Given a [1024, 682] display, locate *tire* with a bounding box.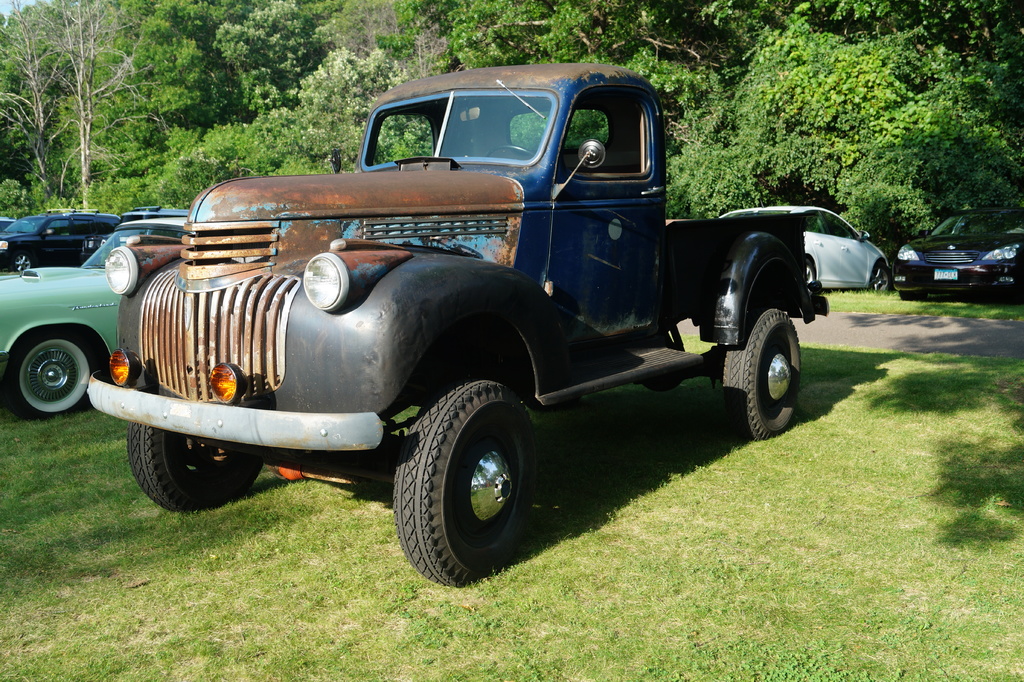
Located: <region>126, 418, 268, 516</region>.
